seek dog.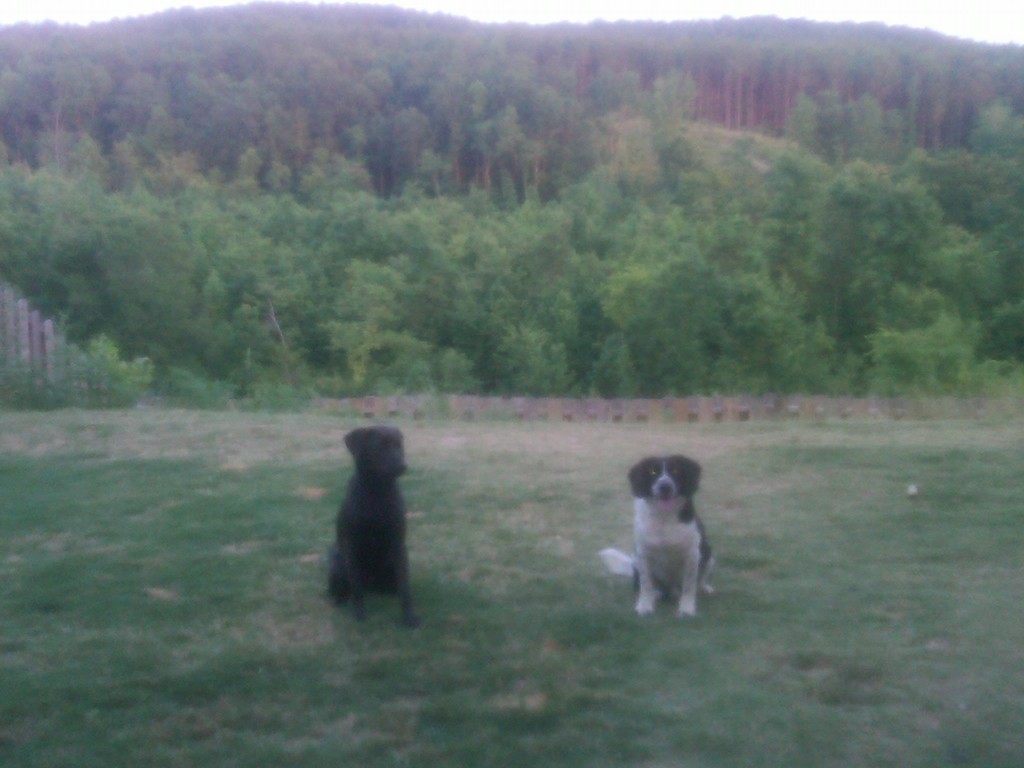
[596,454,716,620].
